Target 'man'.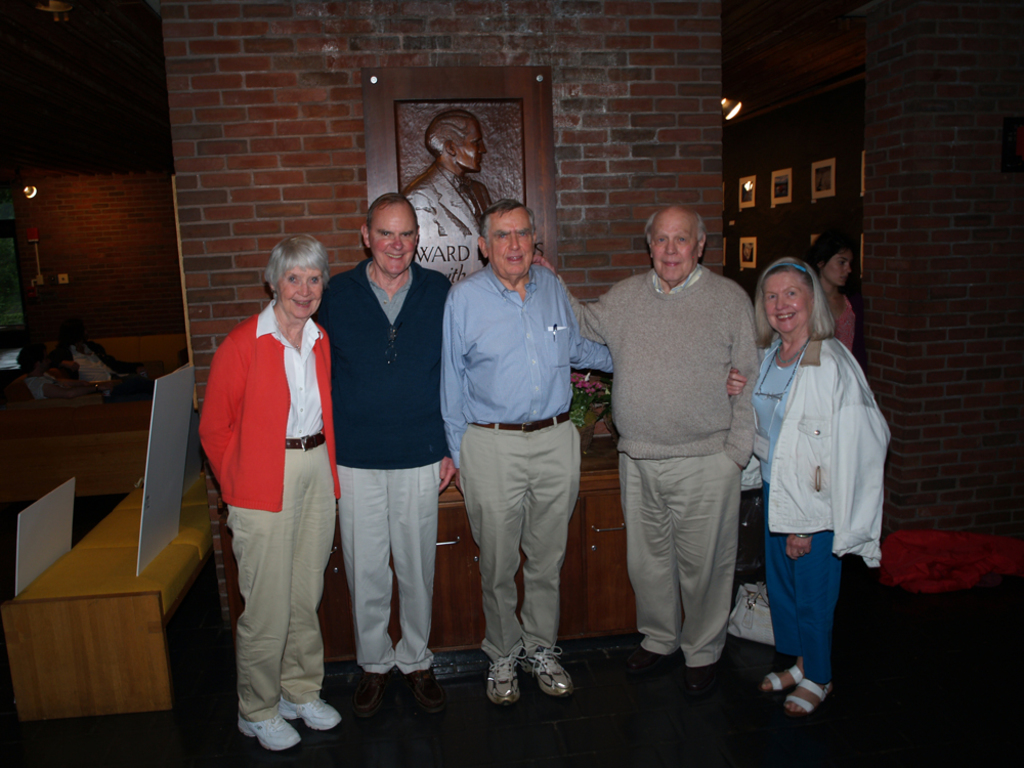
Target region: 603, 182, 774, 720.
